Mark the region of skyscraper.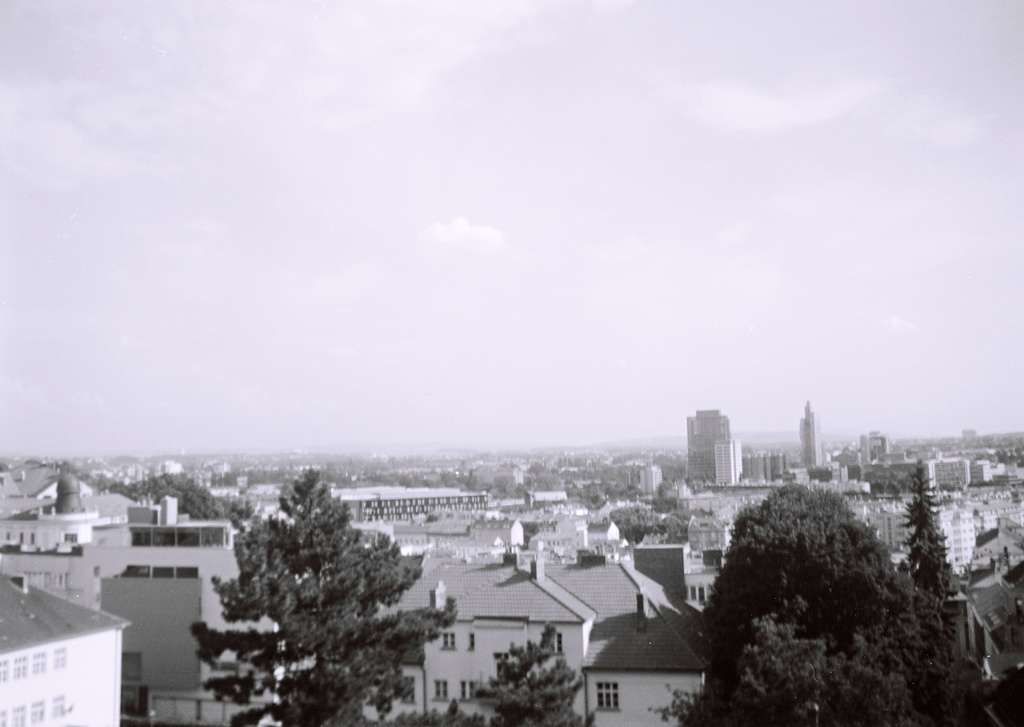
Region: left=688, top=414, right=774, bottom=514.
